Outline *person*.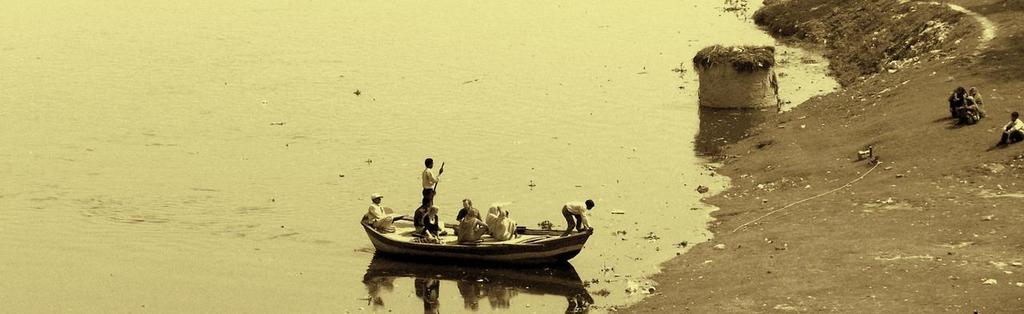
Outline: <bbox>456, 201, 481, 221</bbox>.
